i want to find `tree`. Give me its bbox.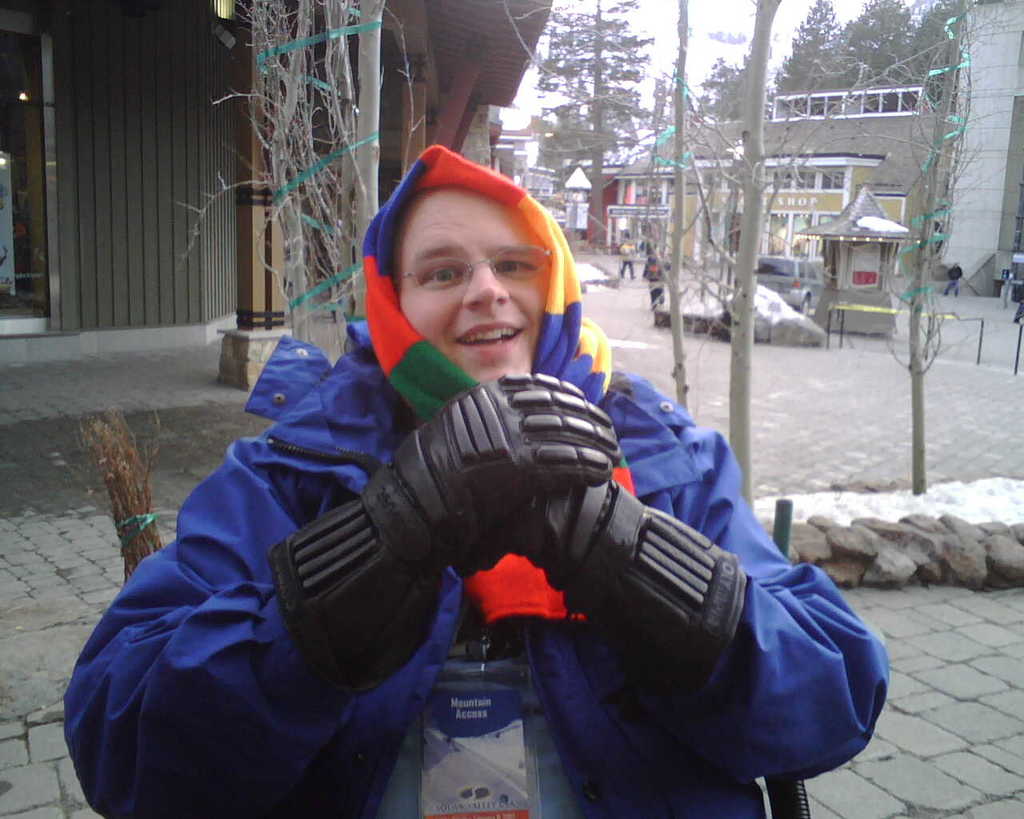
x1=173, y1=0, x2=389, y2=370.
